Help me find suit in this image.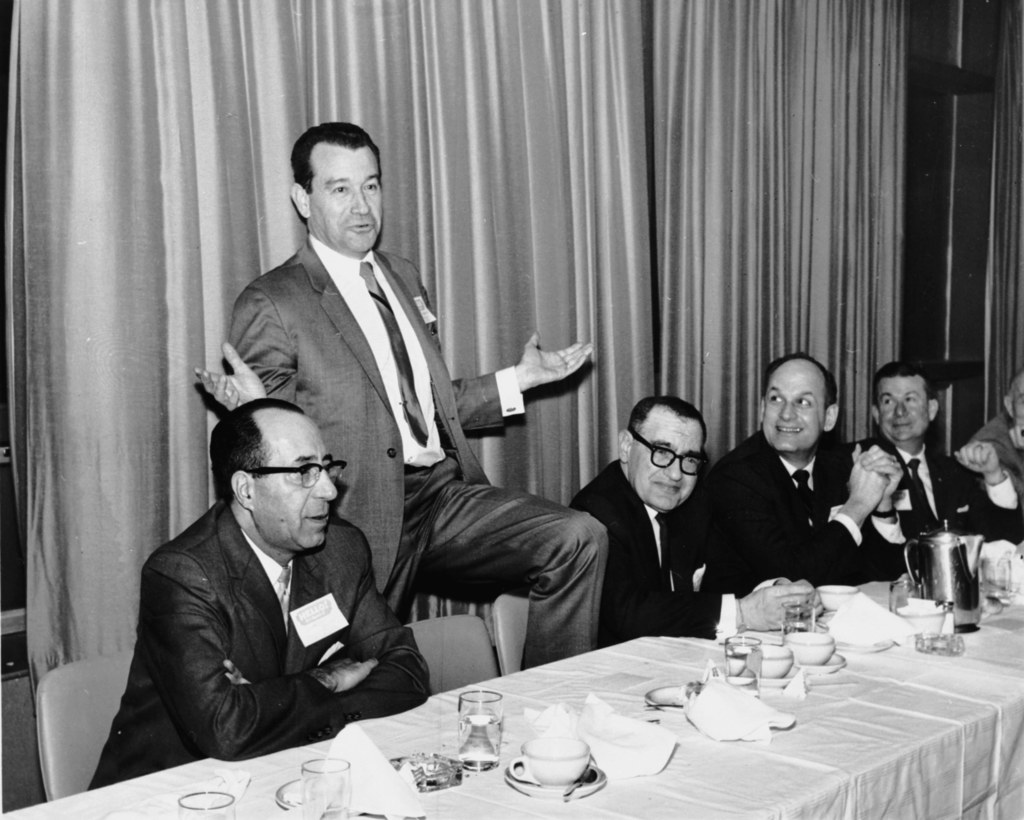
Found it: box=[848, 432, 1023, 543].
